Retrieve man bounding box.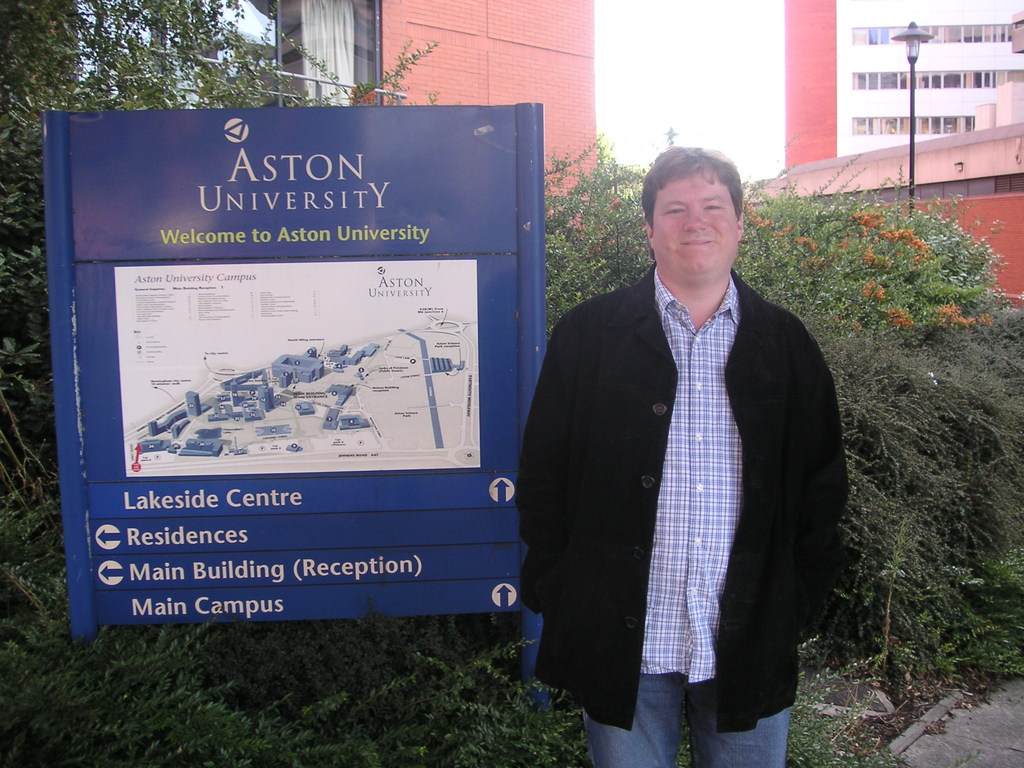
Bounding box: (x1=503, y1=148, x2=853, y2=767).
